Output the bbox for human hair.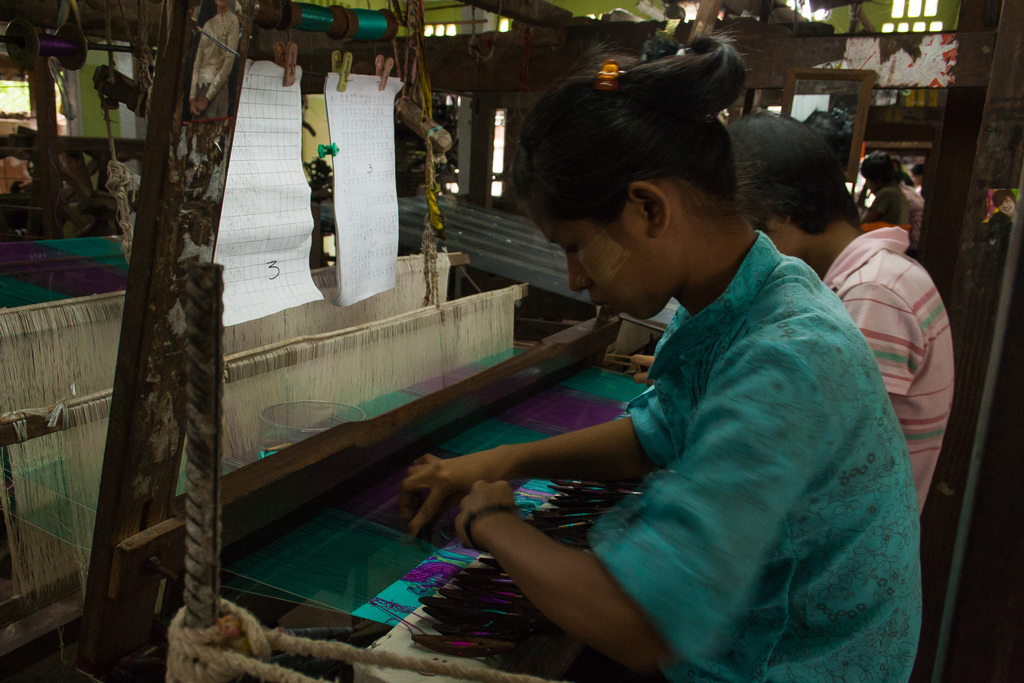
713 111 865 235.
